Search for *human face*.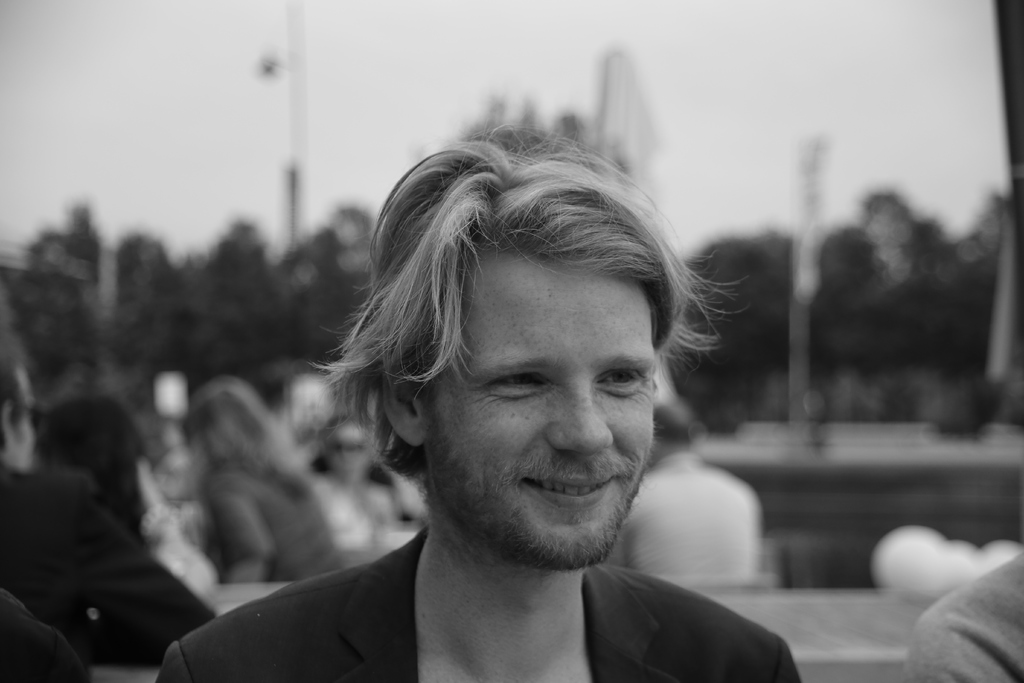
Found at bbox(422, 248, 655, 566).
